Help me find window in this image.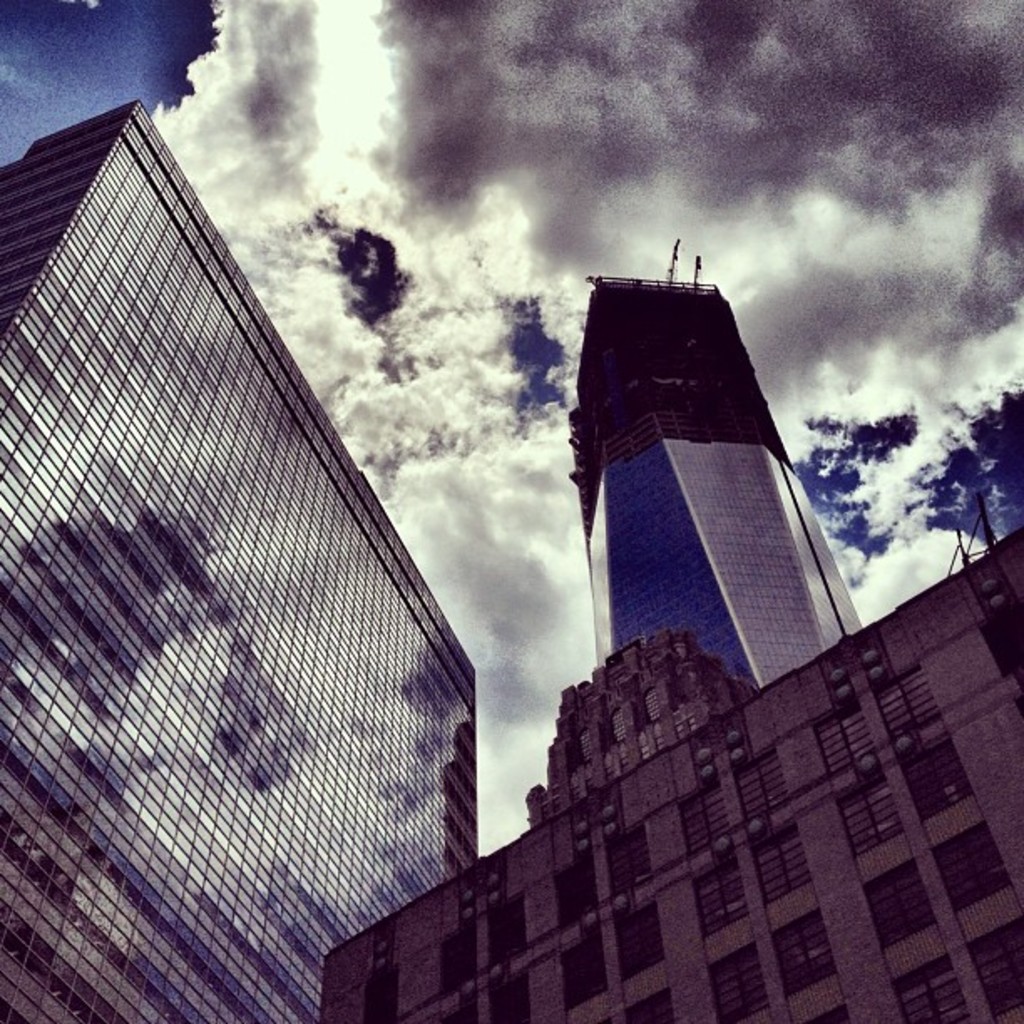
Found it: BBox(485, 959, 544, 1022).
